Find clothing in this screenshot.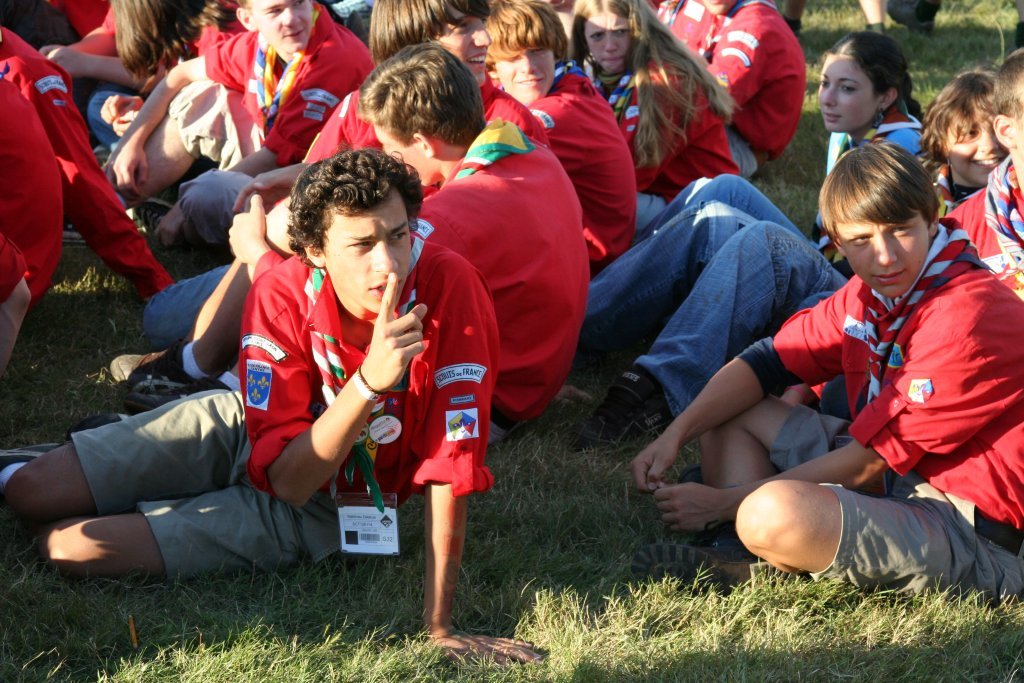
The bounding box for clothing is (727, 221, 1023, 588).
